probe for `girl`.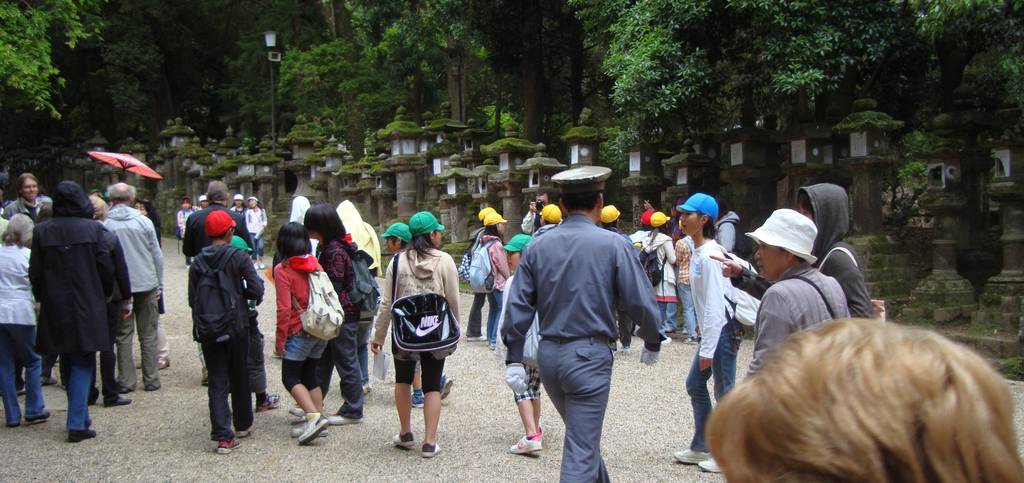
Probe result: pyautogui.locateOnScreen(644, 210, 671, 334).
